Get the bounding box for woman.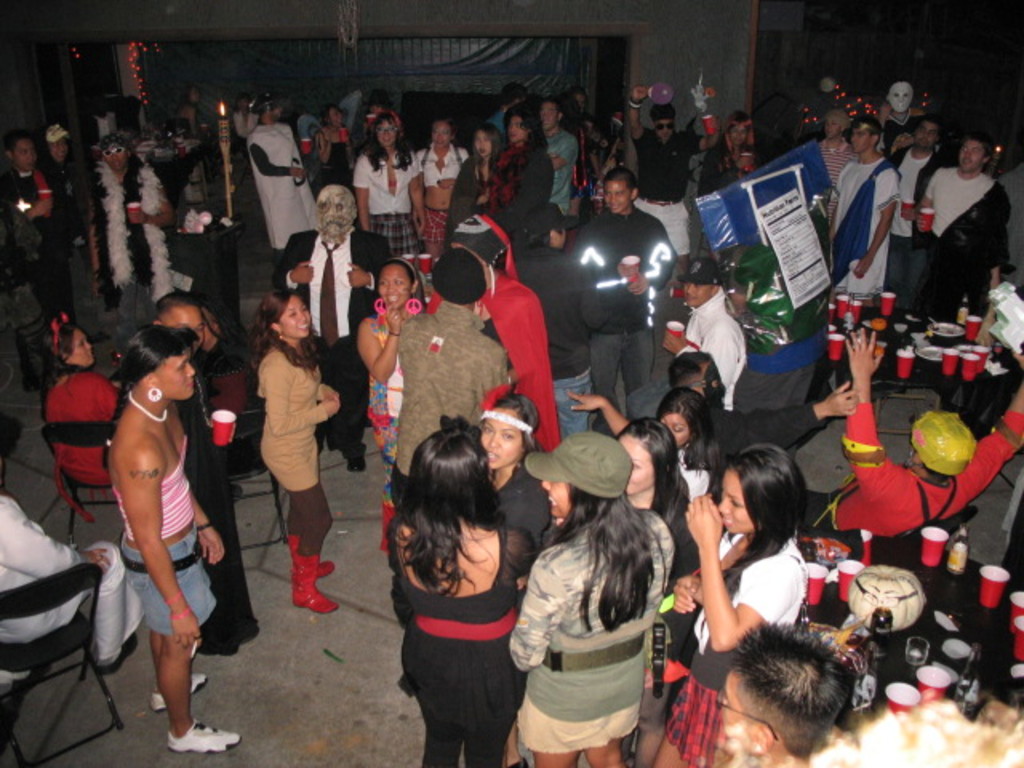
[448,122,494,235].
